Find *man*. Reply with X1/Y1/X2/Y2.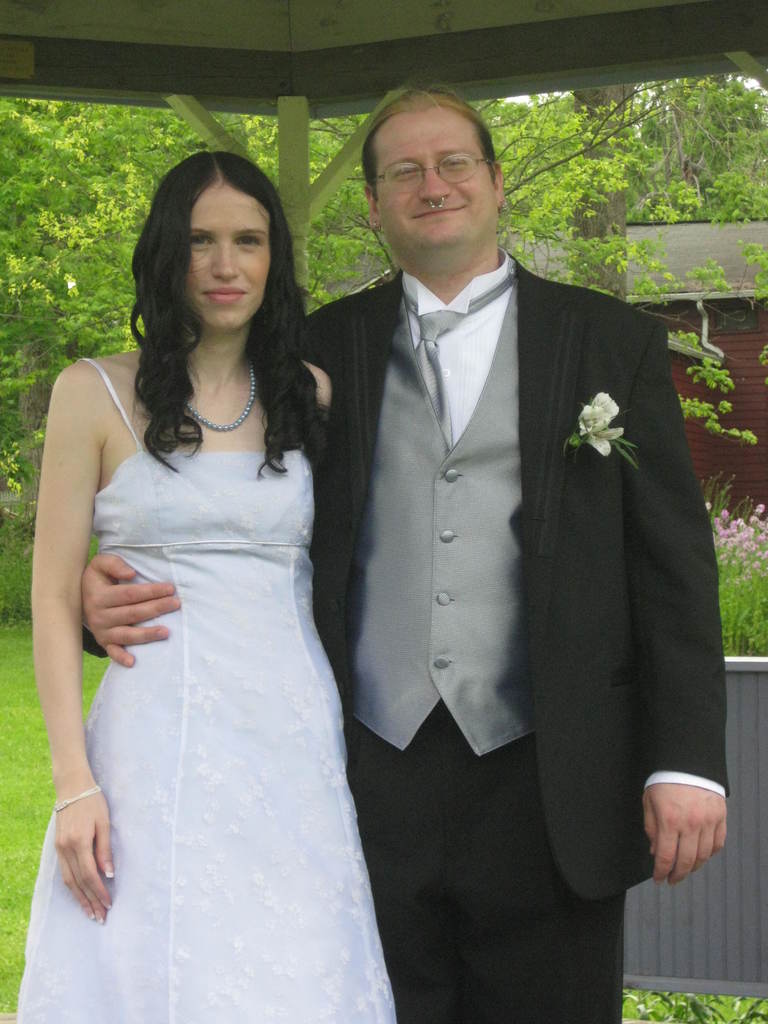
79/81/732/1023.
